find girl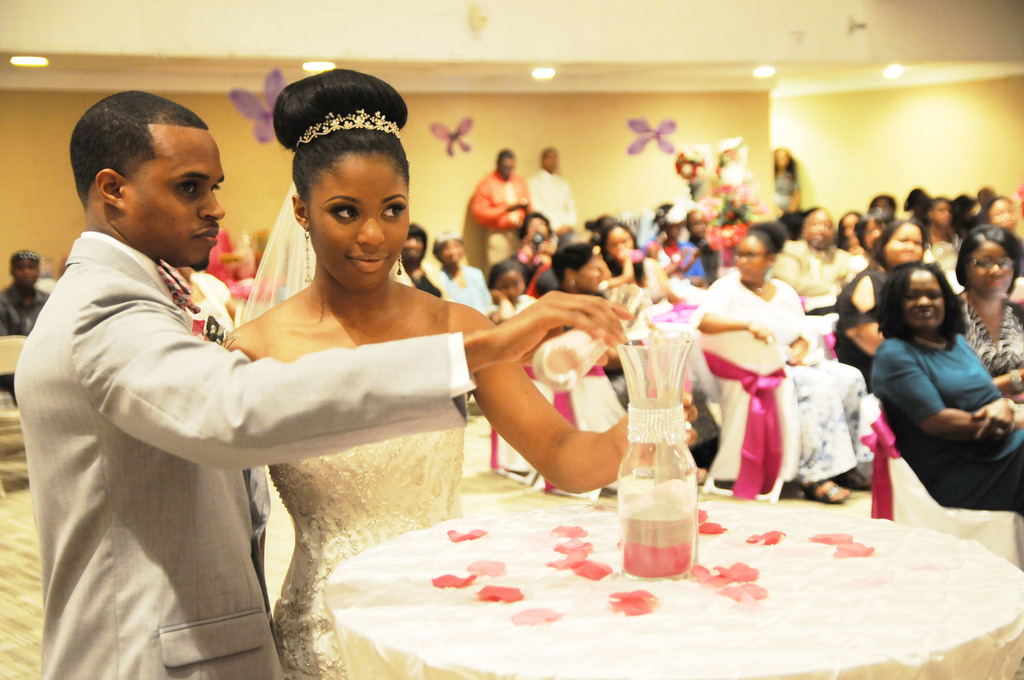
bbox=[842, 210, 859, 252]
